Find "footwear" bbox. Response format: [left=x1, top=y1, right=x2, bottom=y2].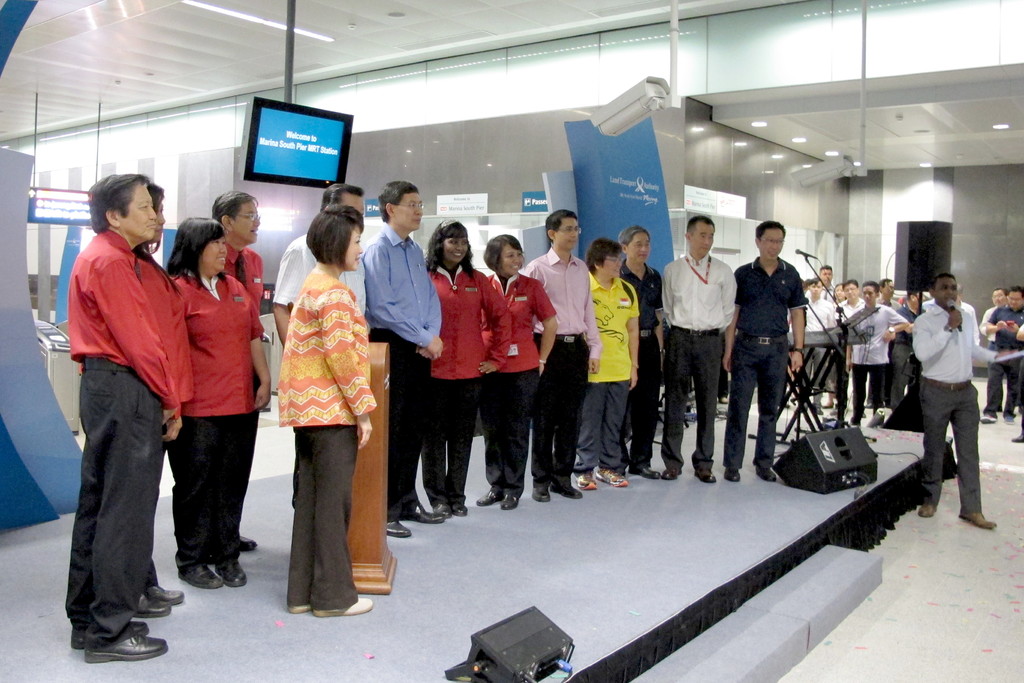
[left=454, top=502, right=473, bottom=515].
